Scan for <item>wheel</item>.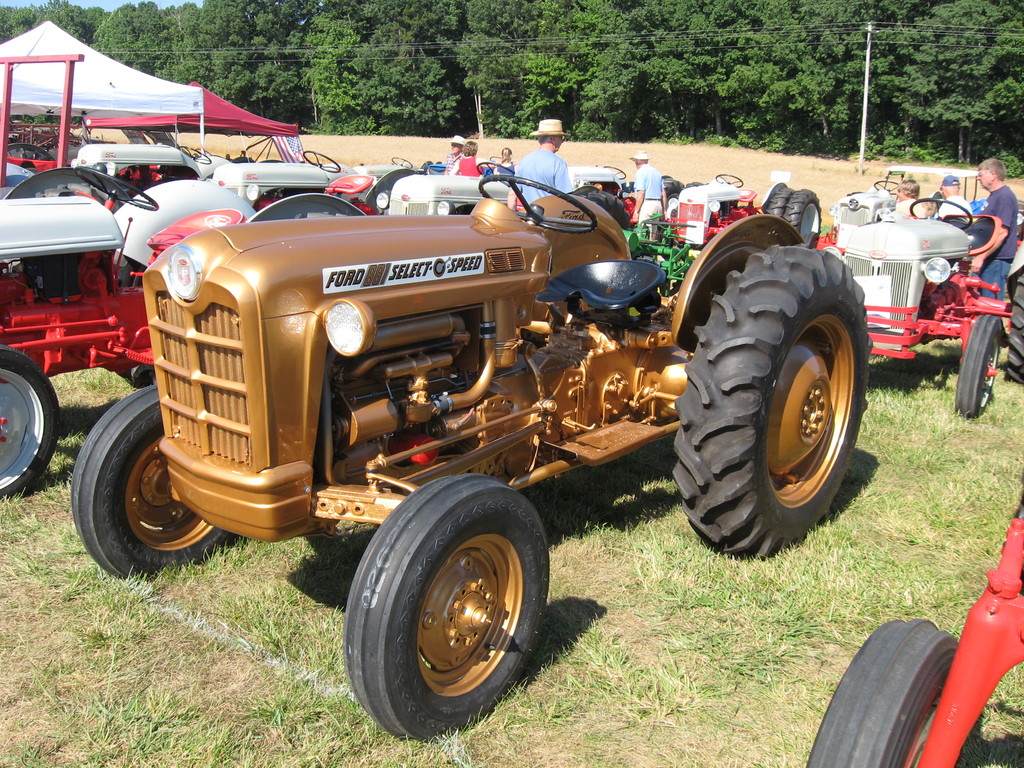
Scan result: crop(910, 198, 973, 230).
